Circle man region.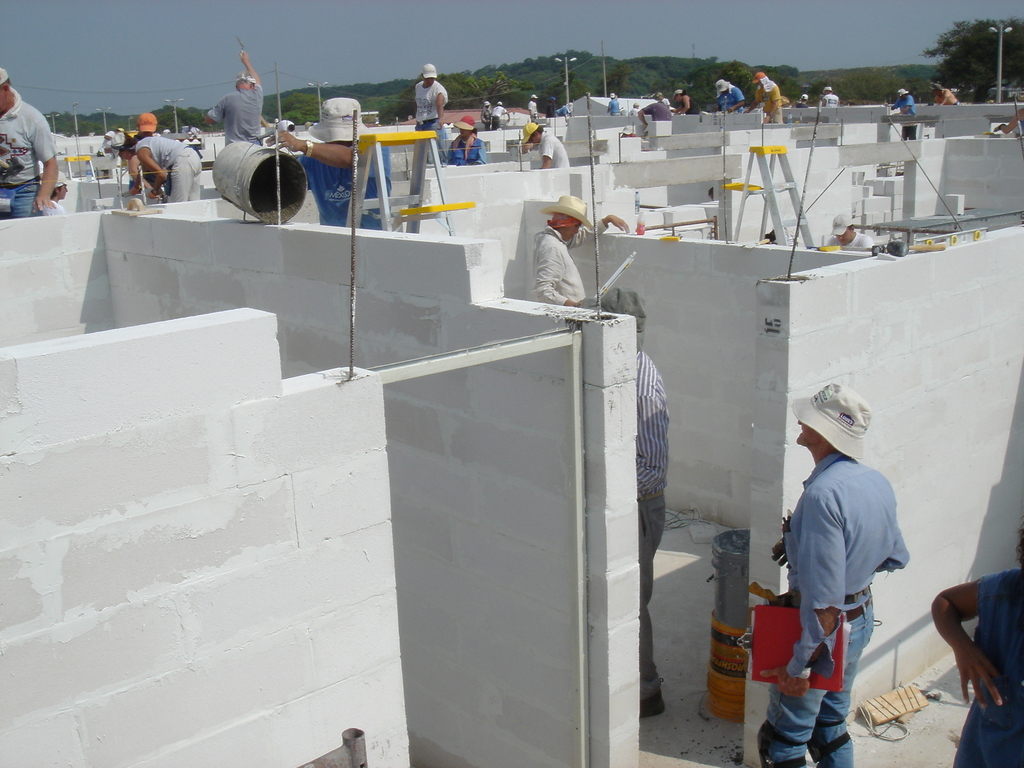
Region: pyautogui.locateOnScreen(517, 124, 570, 172).
